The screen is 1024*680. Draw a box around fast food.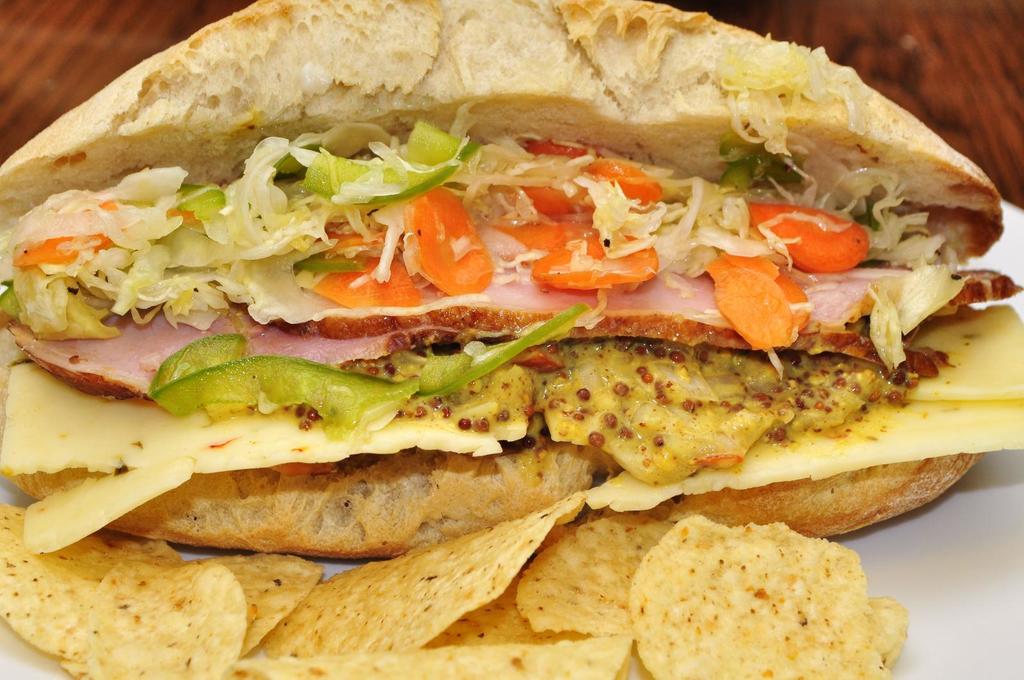
crop(0, 0, 1023, 679).
